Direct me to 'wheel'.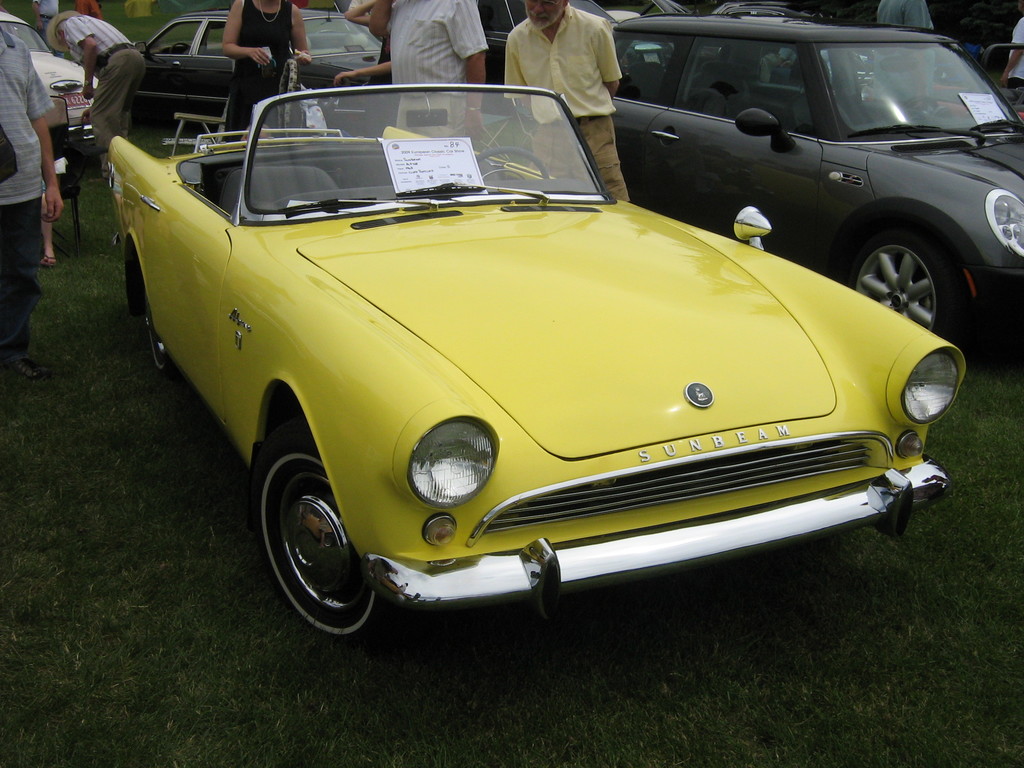
Direction: (852, 234, 955, 333).
